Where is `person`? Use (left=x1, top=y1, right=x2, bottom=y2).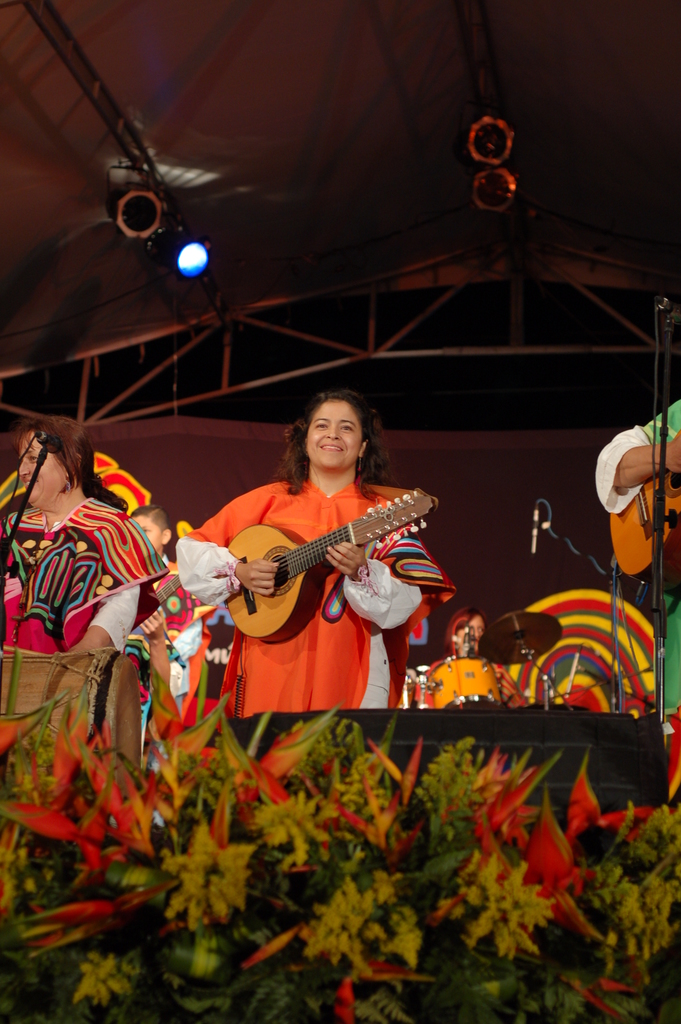
(left=0, top=428, right=170, bottom=832).
